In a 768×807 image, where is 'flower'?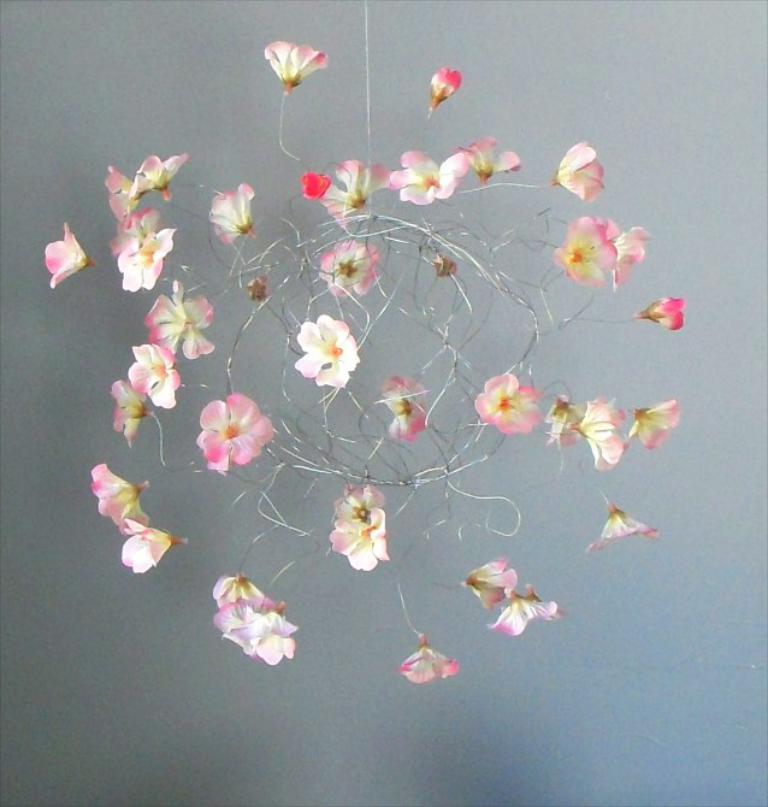
x1=557, y1=147, x2=607, y2=195.
